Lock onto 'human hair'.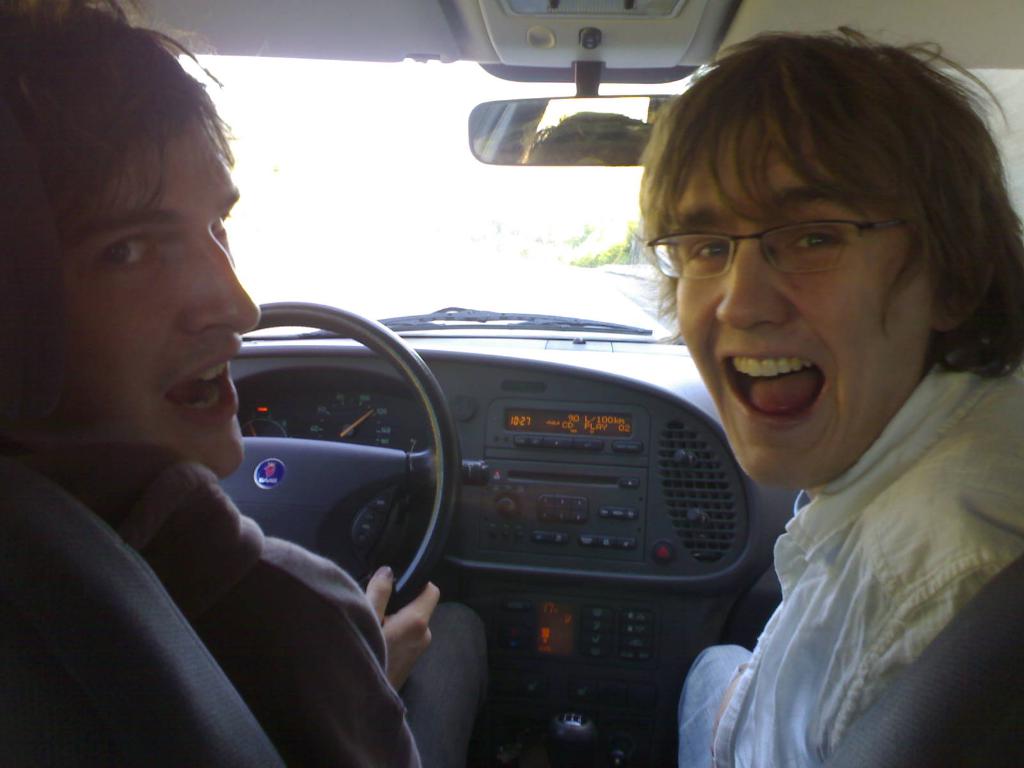
Locked: Rect(636, 28, 981, 386).
